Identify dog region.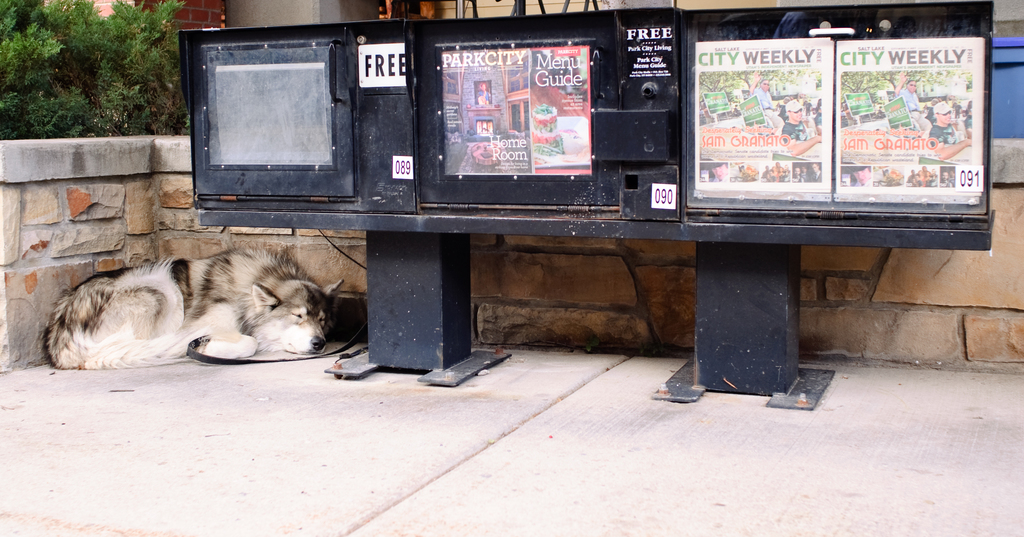
Region: bbox(43, 243, 346, 372).
